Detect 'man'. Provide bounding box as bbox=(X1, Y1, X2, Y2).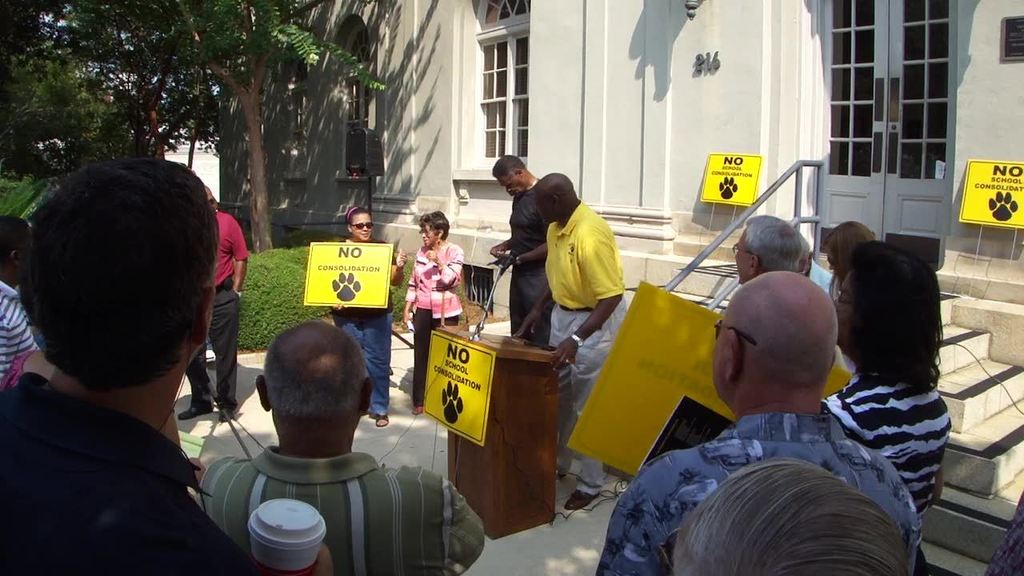
bbox=(1, 219, 42, 370).
